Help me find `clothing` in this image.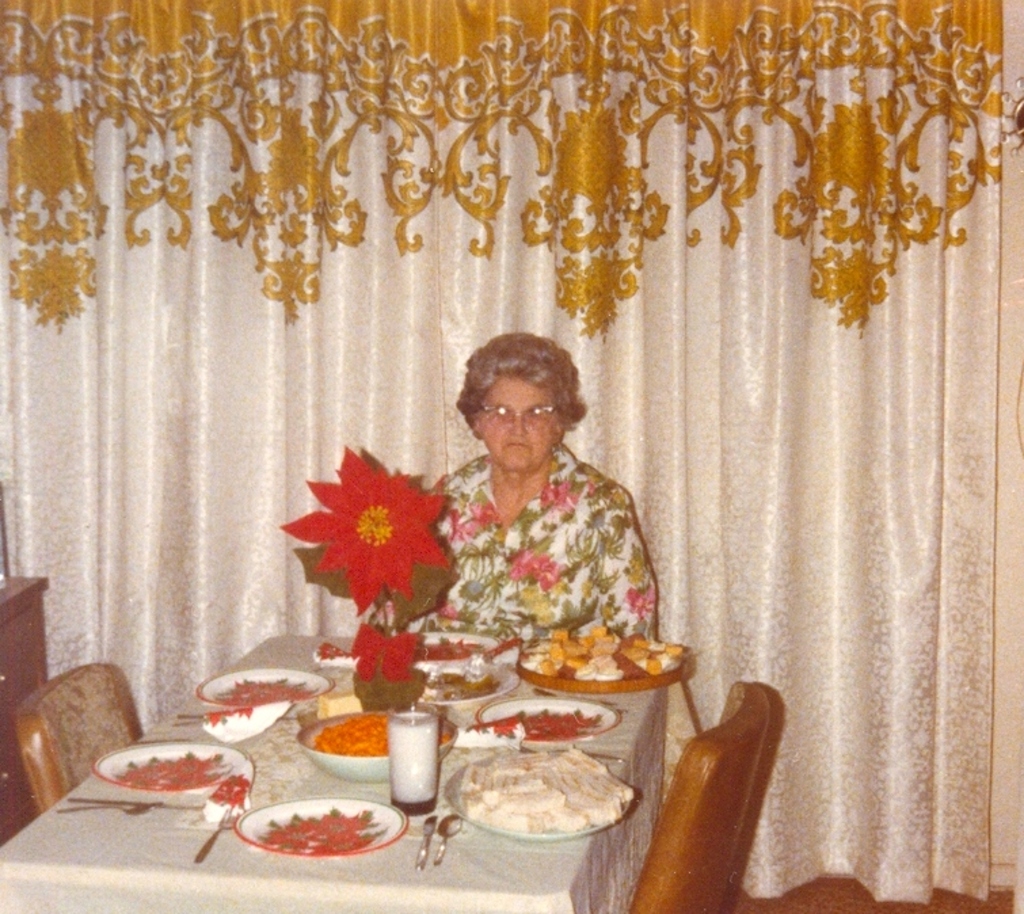
Found it: [x1=408, y1=415, x2=659, y2=694].
